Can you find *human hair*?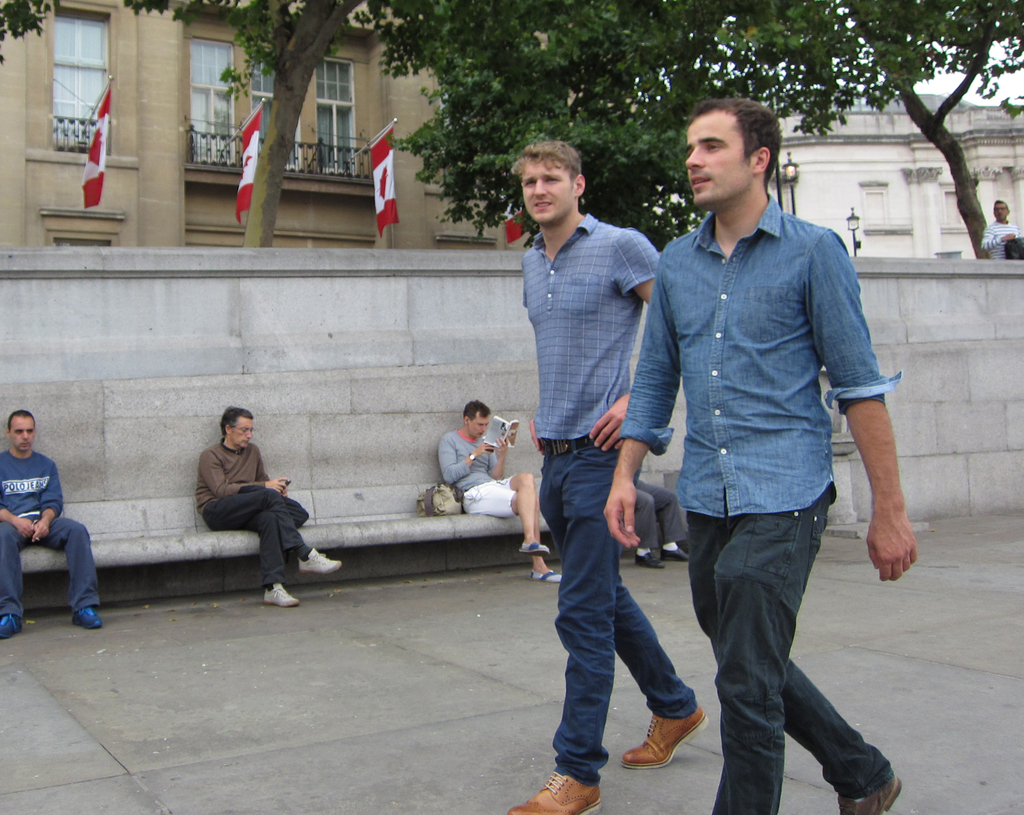
Yes, bounding box: (221,402,252,430).
